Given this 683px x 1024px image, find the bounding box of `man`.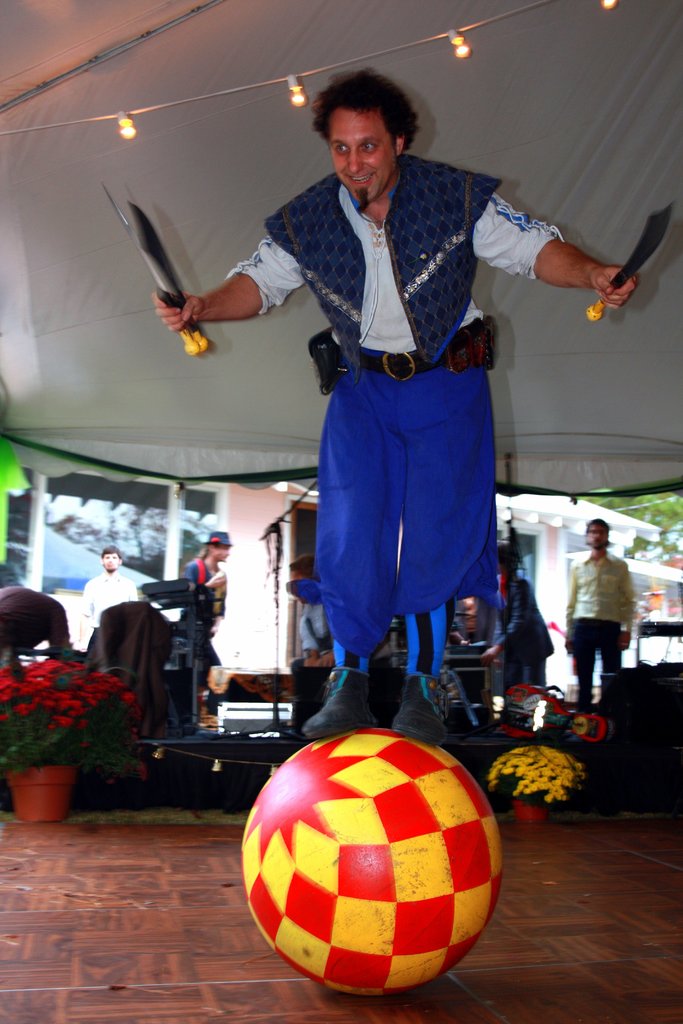
bbox(186, 527, 229, 641).
